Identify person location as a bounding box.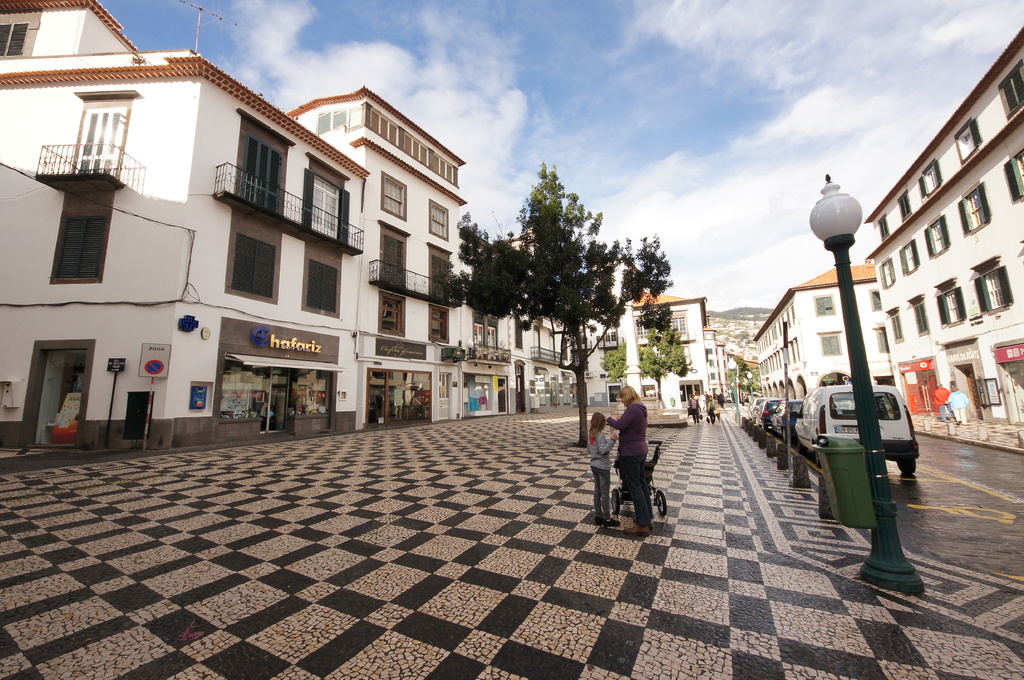
<region>605, 383, 653, 534</region>.
